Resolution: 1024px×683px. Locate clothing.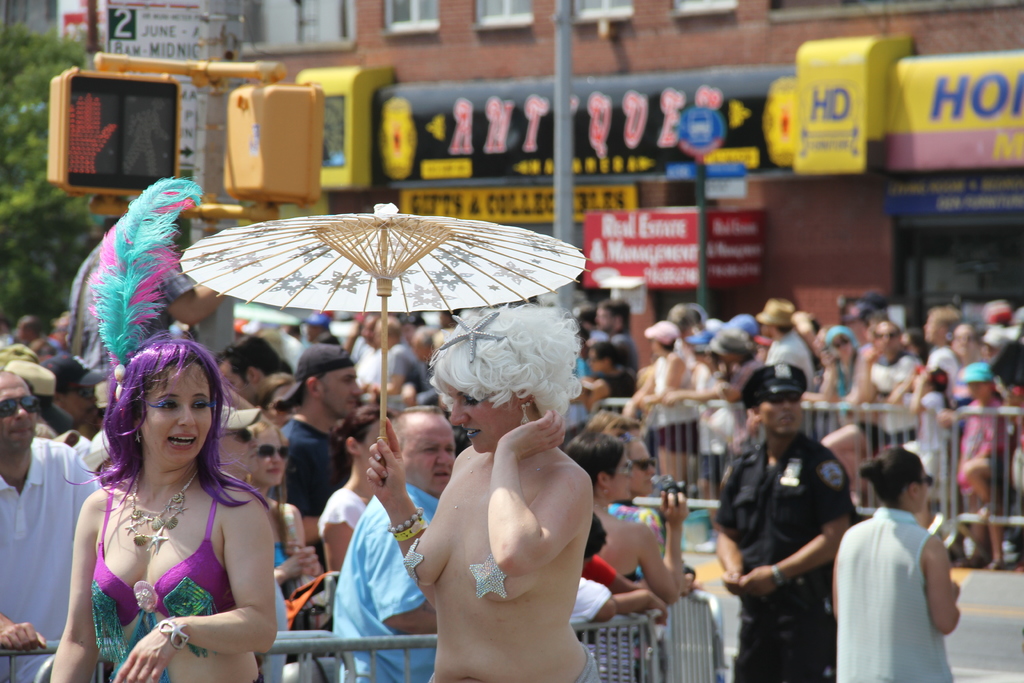
(x1=570, y1=649, x2=604, y2=682).
